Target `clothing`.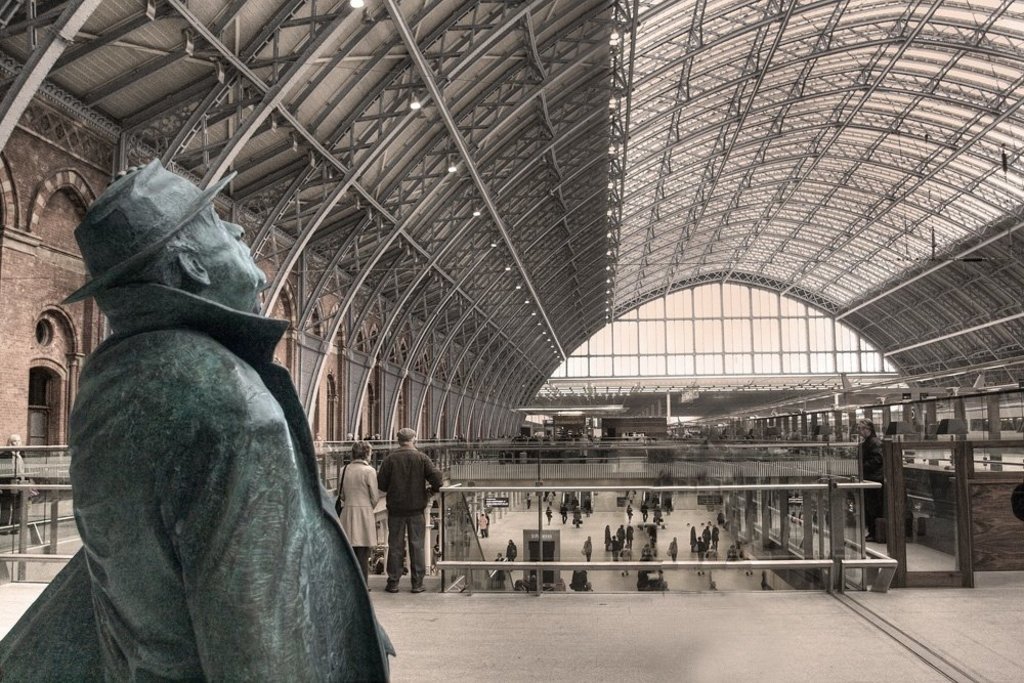
Target region: region(338, 458, 377, 545).
